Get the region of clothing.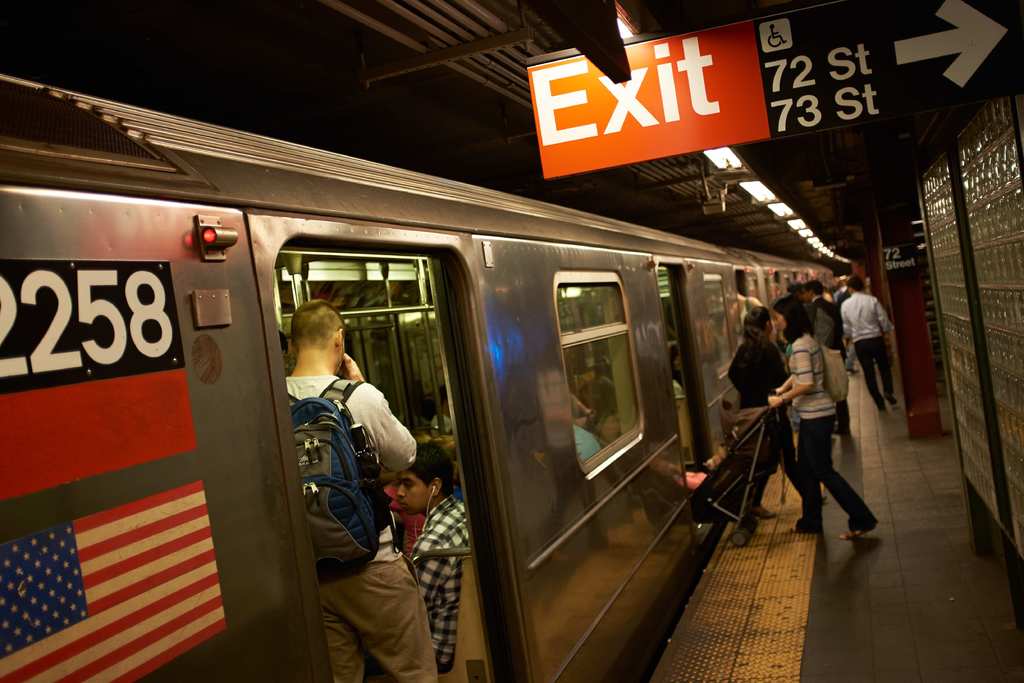
<region>283, 368, 435, 682</region>.
